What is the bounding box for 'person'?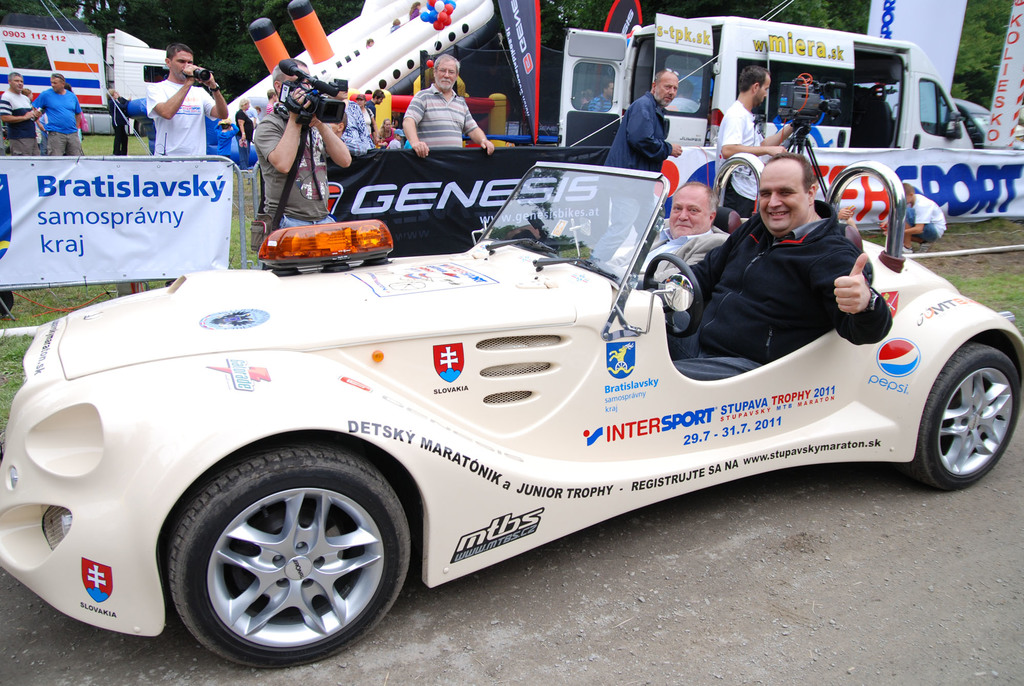
BBox(602, 67, 682, 268).
